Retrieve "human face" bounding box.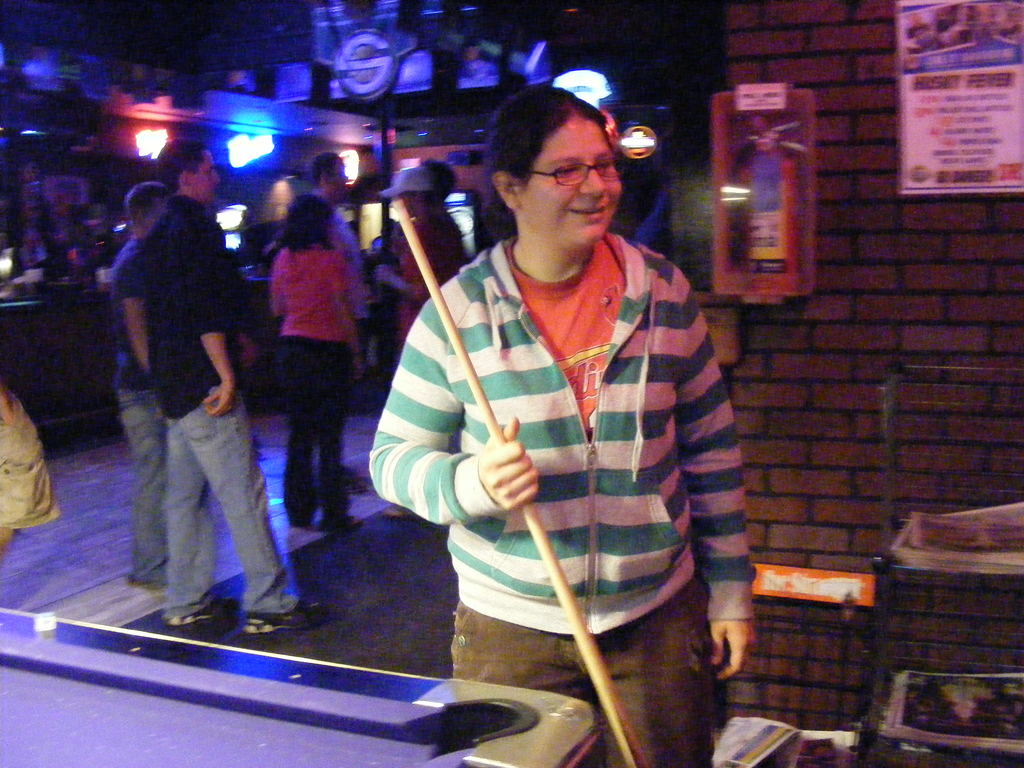
Bounding box: (x1=335, y1=162, x2=346, y2=193).
